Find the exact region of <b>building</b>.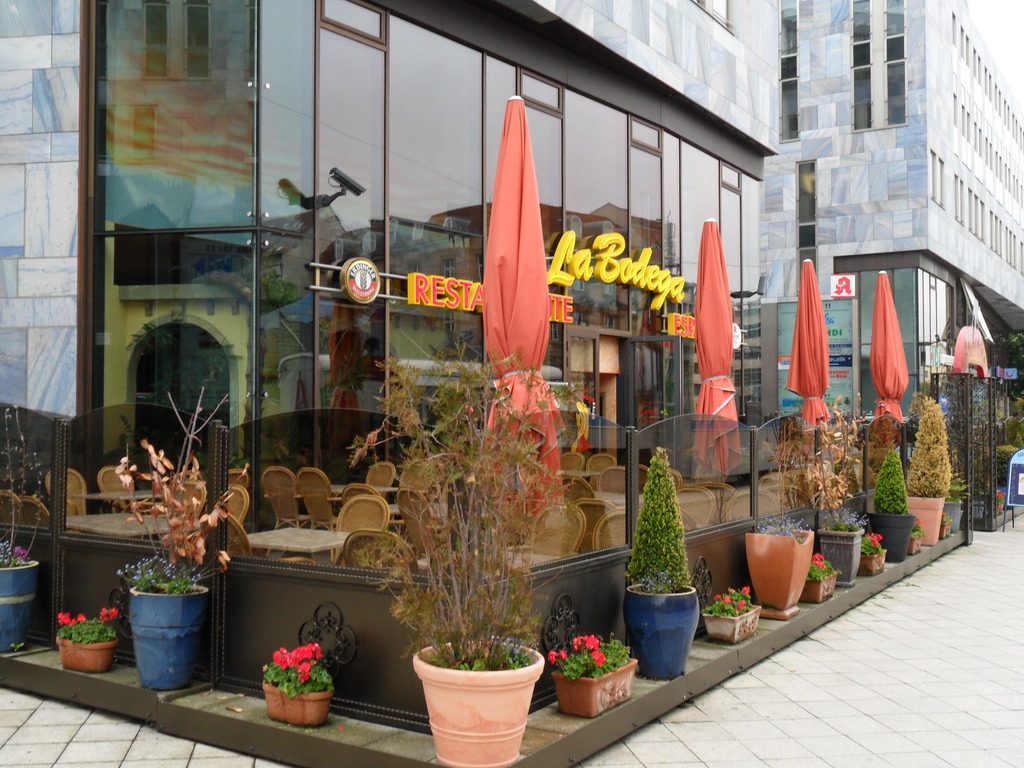
Exact region: locate(0, 0, 783, 736).
